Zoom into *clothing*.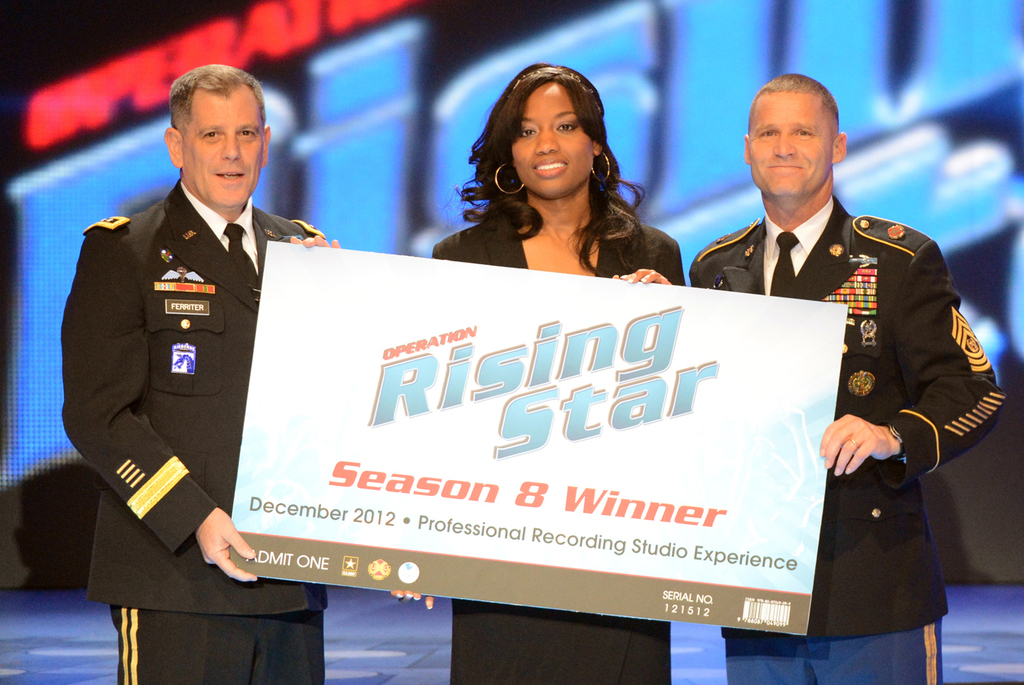
Zoom target: BBox(63, 172, 340, 683).
